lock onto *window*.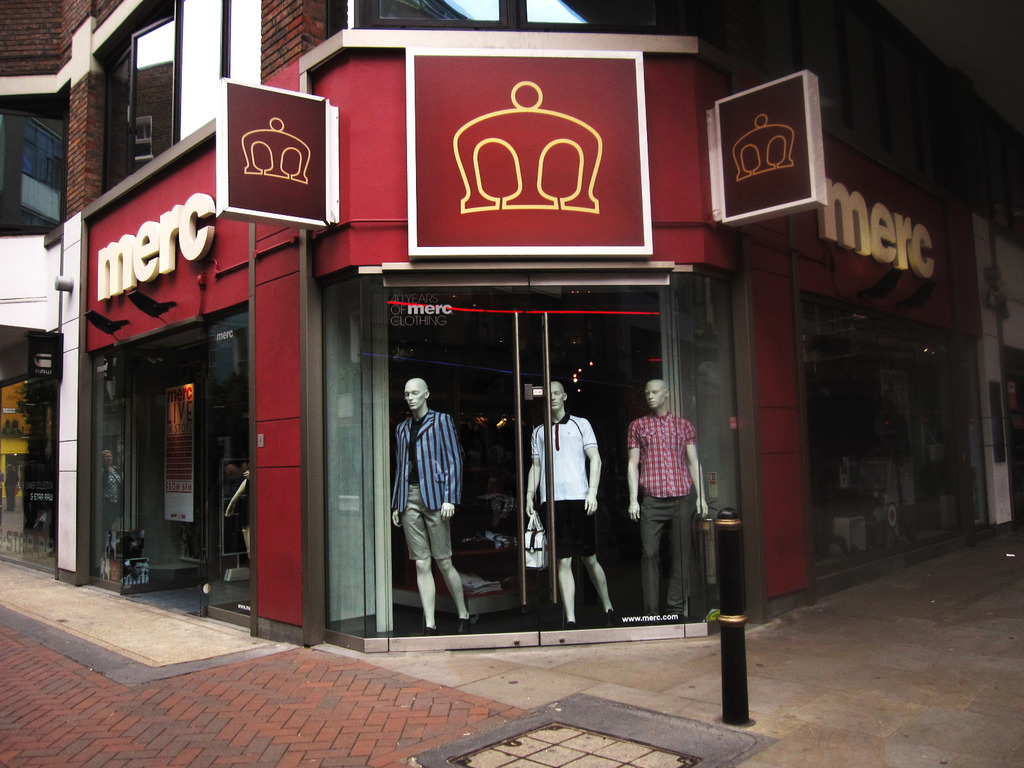
Locked: rect(0, 87, 75, 228).
